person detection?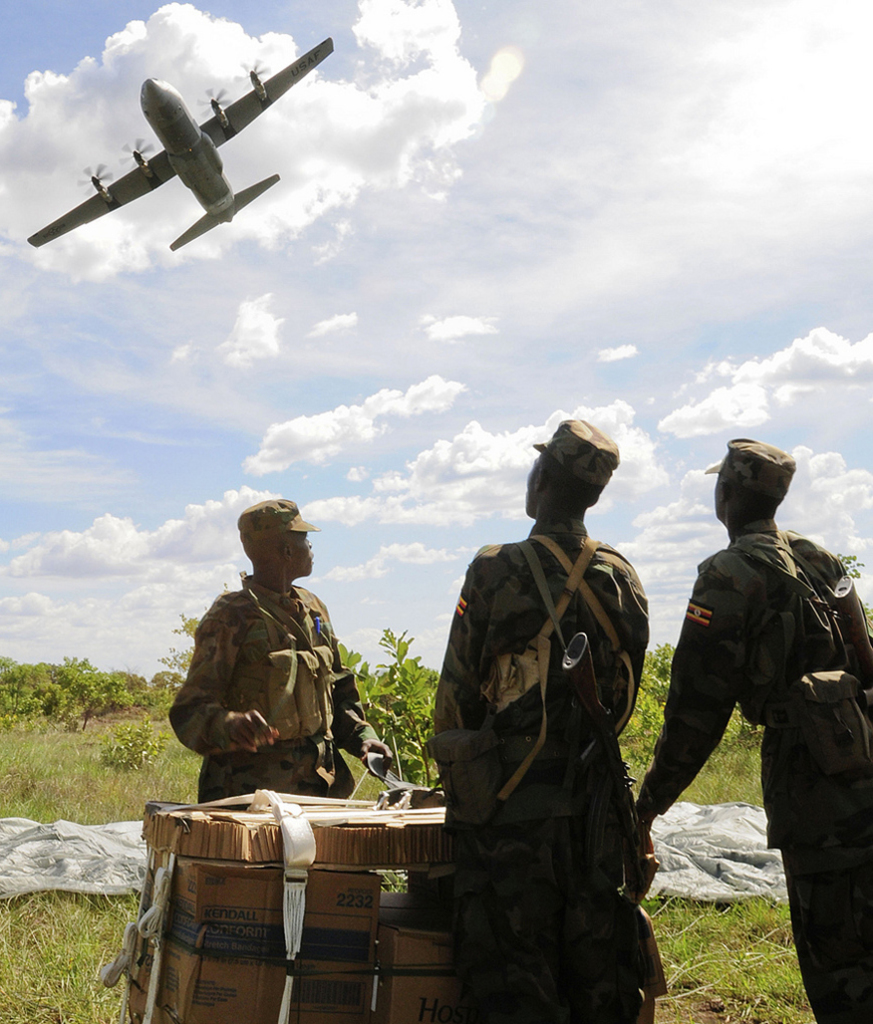
region(638, 437, 872, 1022)
